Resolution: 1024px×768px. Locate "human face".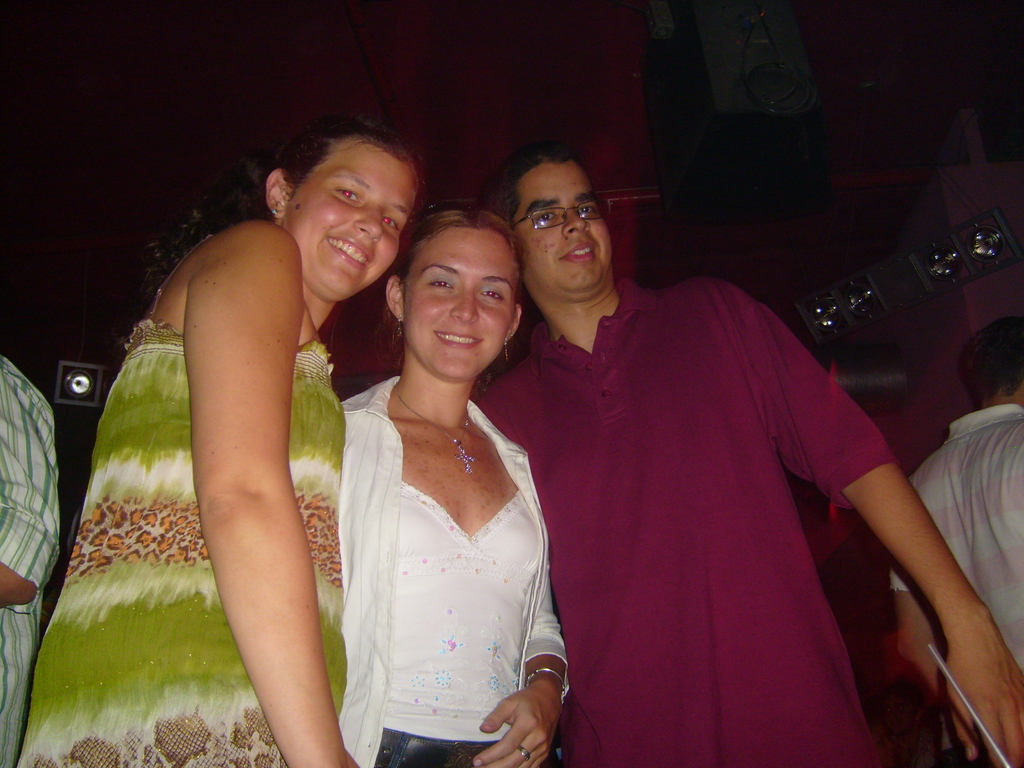
crop(403, 226, 524, 381).
